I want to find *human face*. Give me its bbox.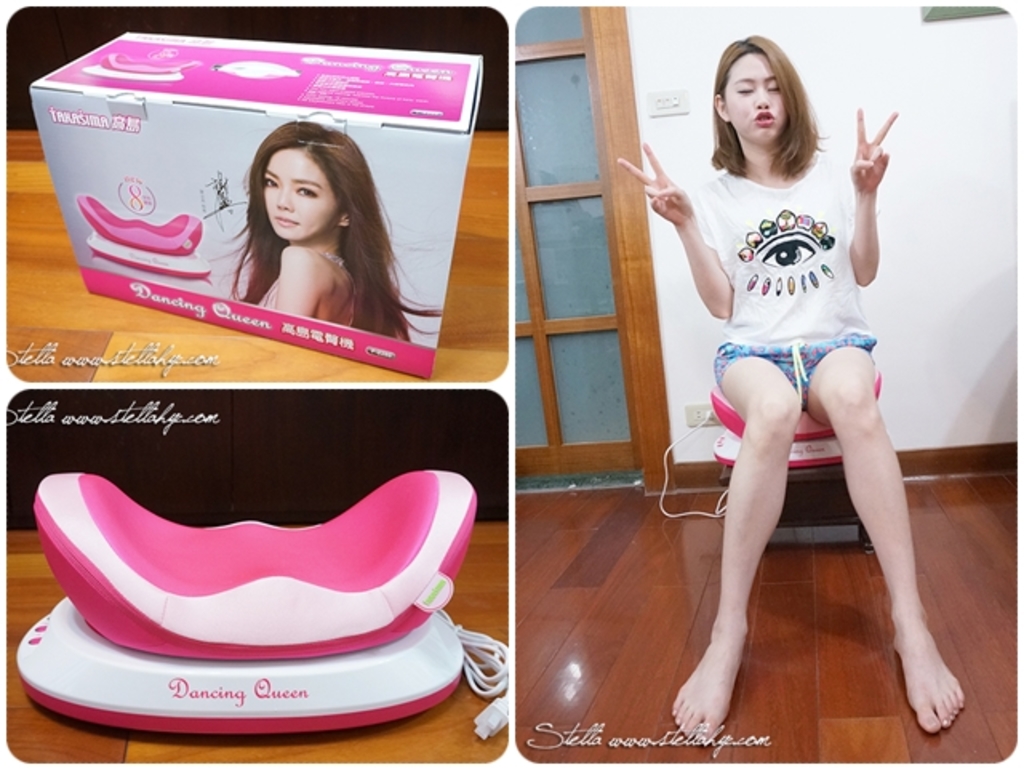
rect(264, 150, 336, 243).
